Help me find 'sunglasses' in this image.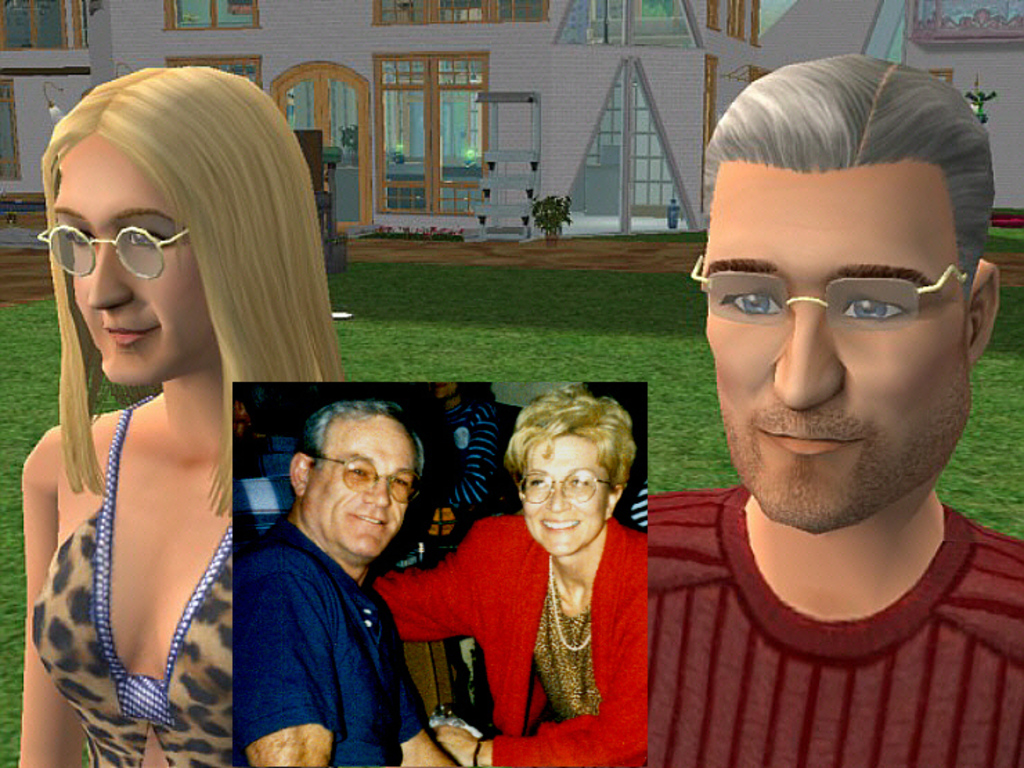
Found it: bbox=(516, 466, 620, 501).
